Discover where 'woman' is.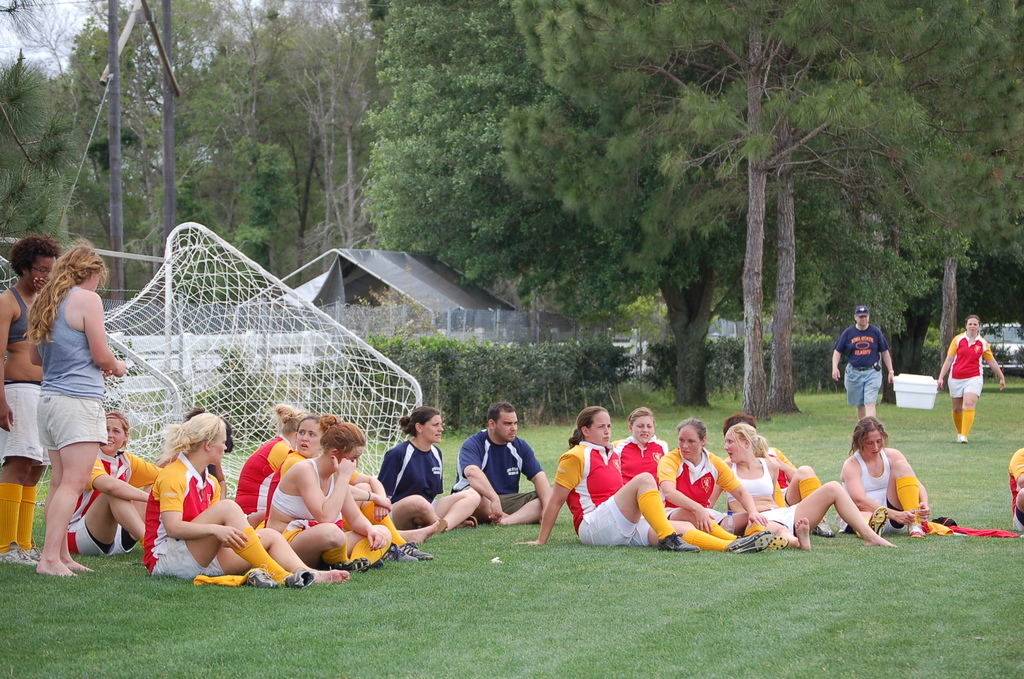
Discovered at crop(375, 404, 481, 529).
